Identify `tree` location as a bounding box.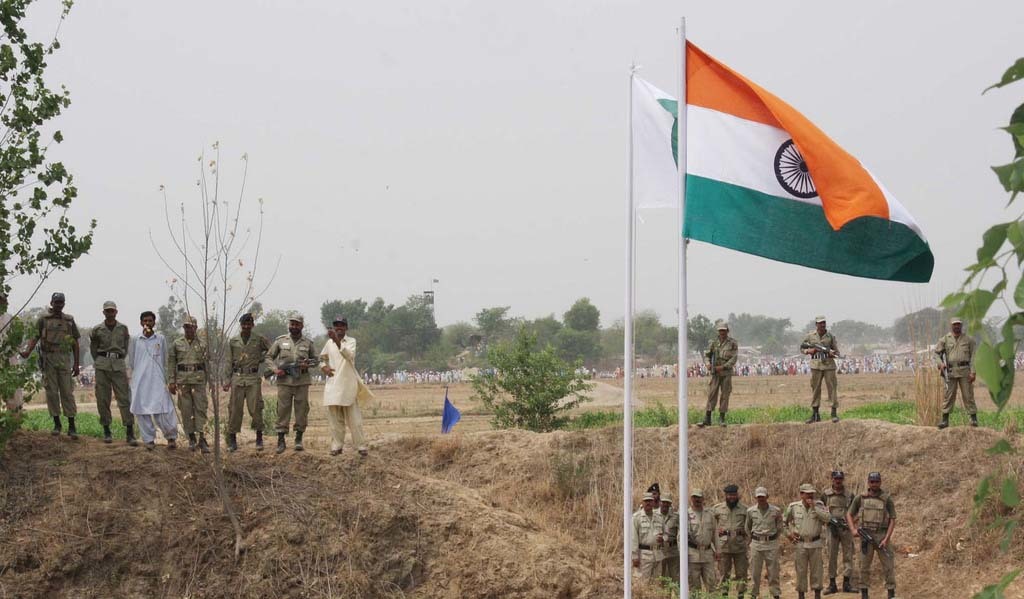
4, 41, 84, 331.
